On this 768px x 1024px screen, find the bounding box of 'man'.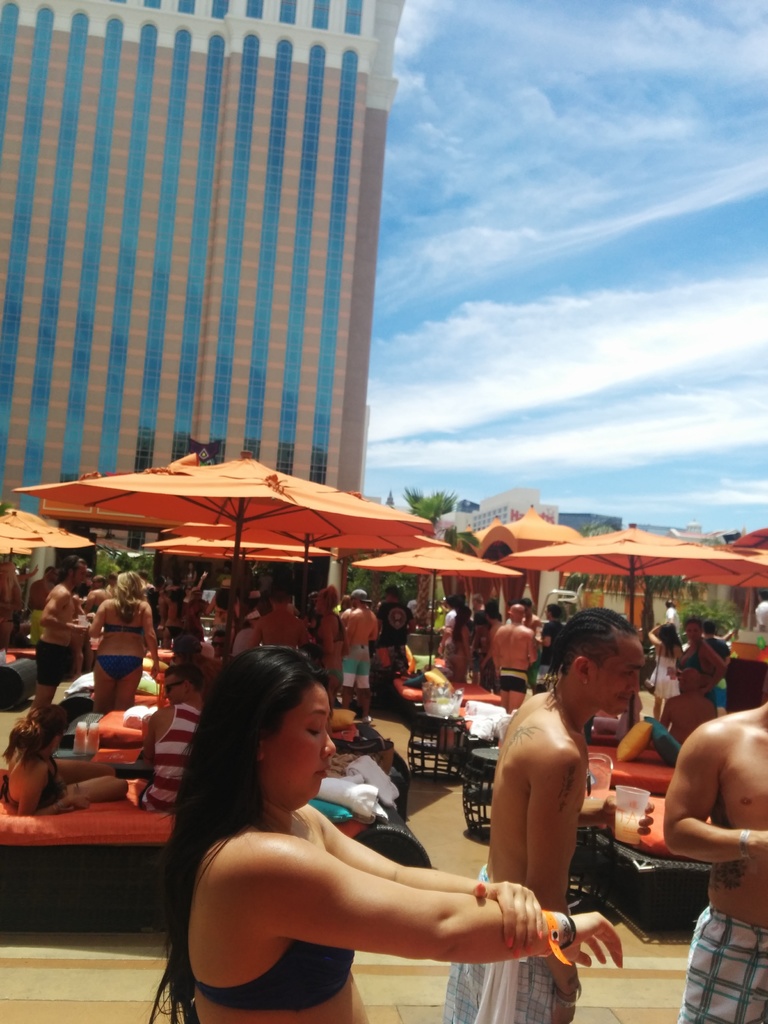
Bounding box: bbox(753, 590, 767, 632).
